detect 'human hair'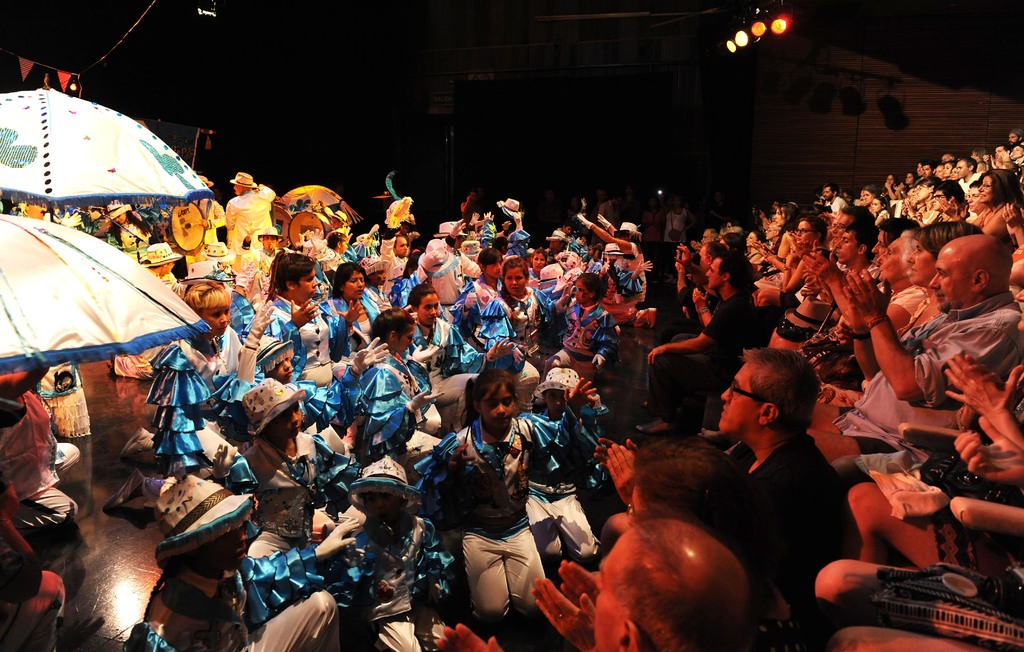
select_region(900, 229, 915, 268)
